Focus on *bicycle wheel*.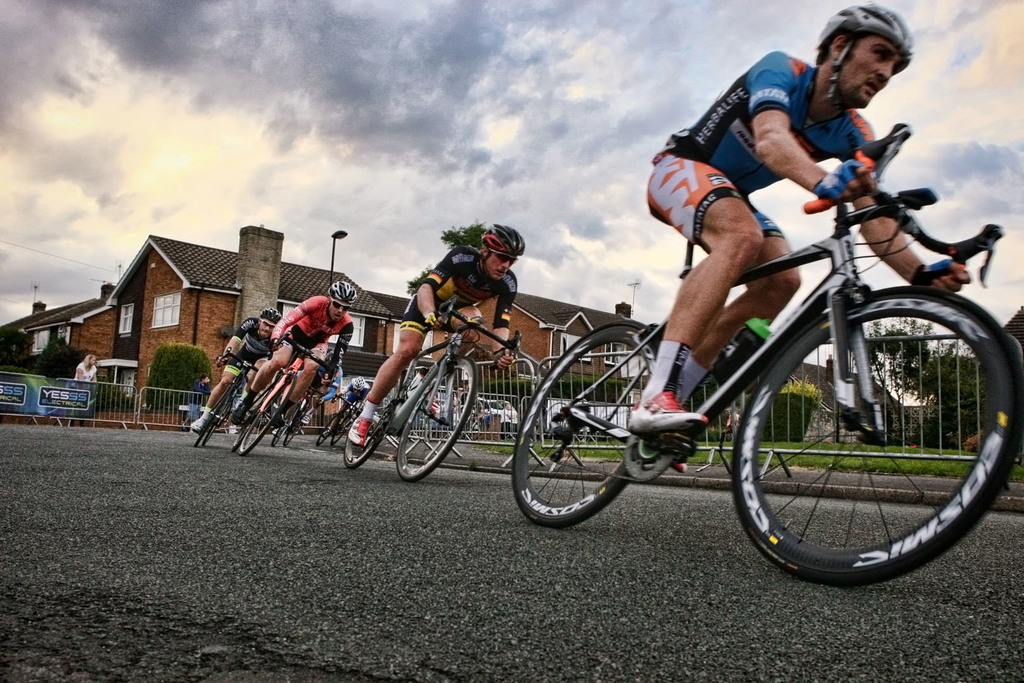
Focused at box=[730, 284, 1023, 586].
